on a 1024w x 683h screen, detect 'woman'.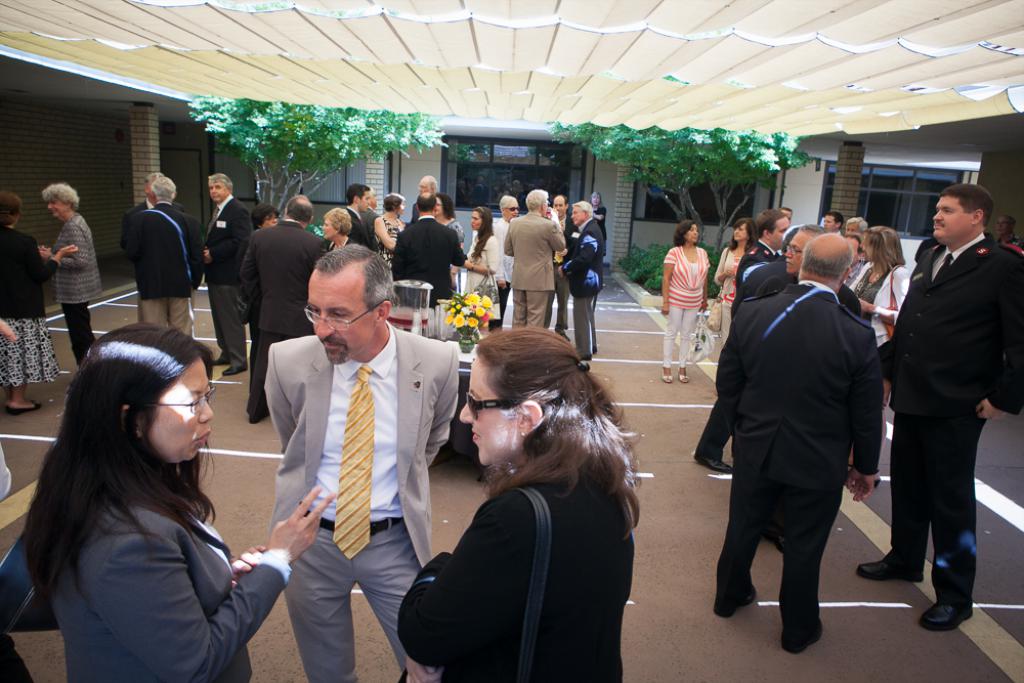
l=40, t=182, r=102, b=359.
